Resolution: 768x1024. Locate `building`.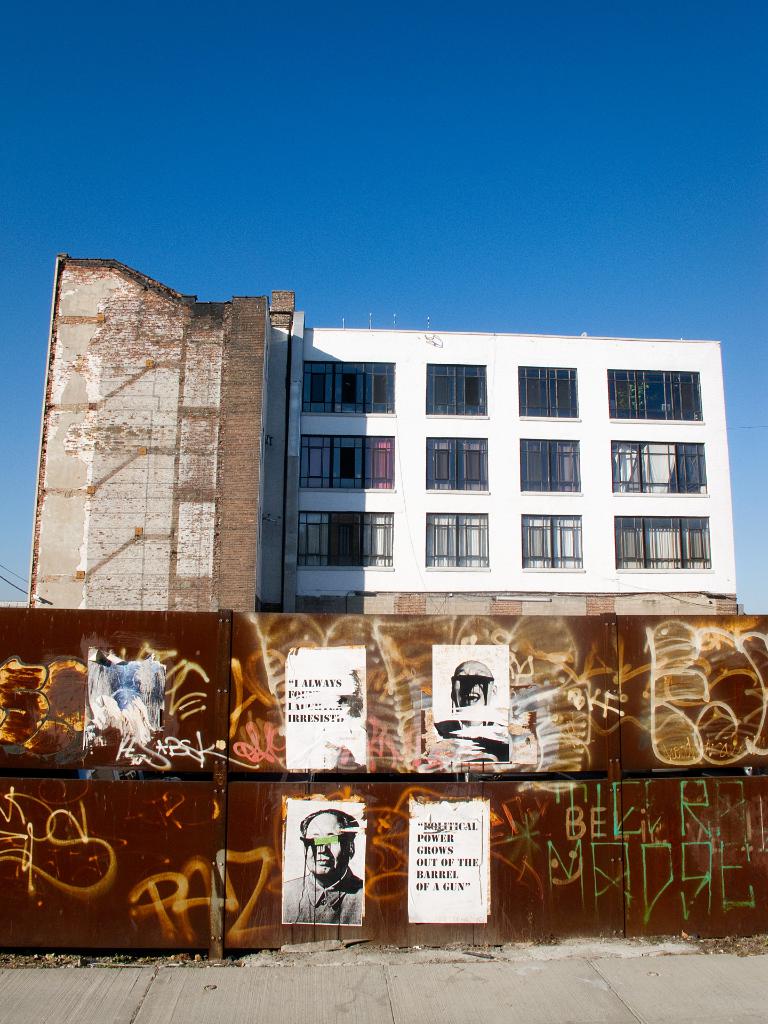
BBox(282, 310, 737, 613).
